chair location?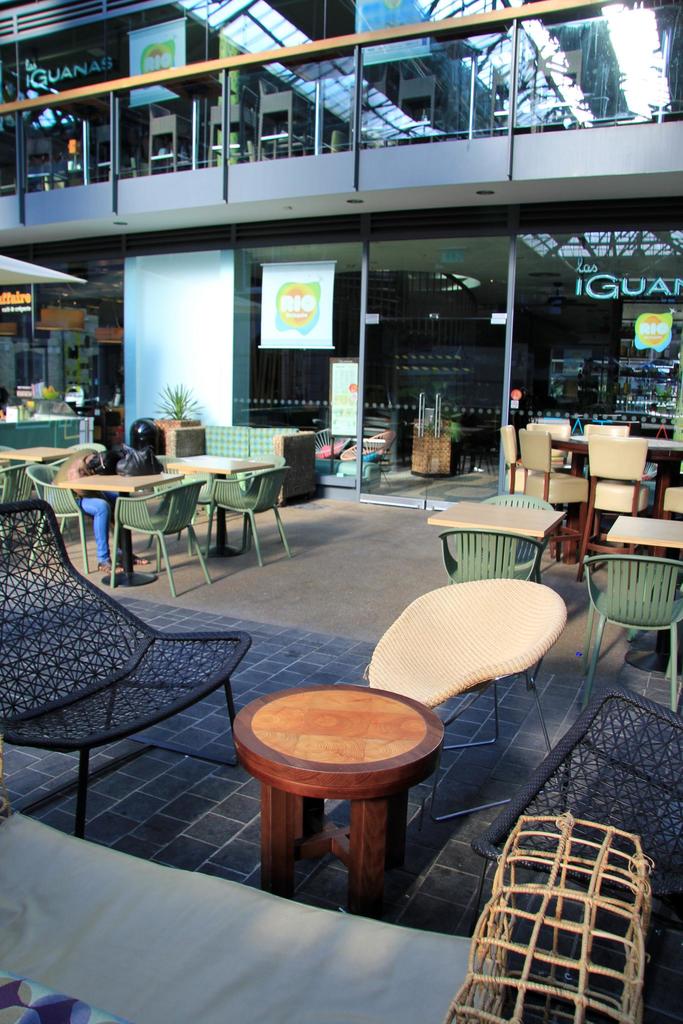
<box>580,554,682,711</box>
